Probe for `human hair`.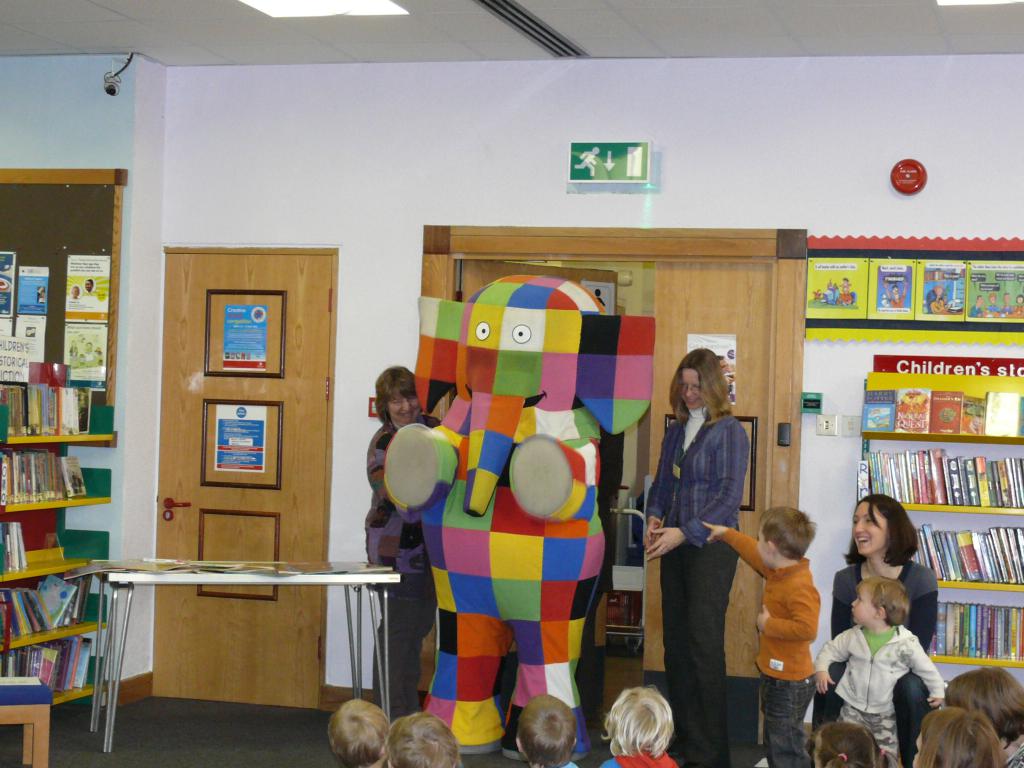
Probe result: x1=599, y1=686, x2=675, y2=759.
